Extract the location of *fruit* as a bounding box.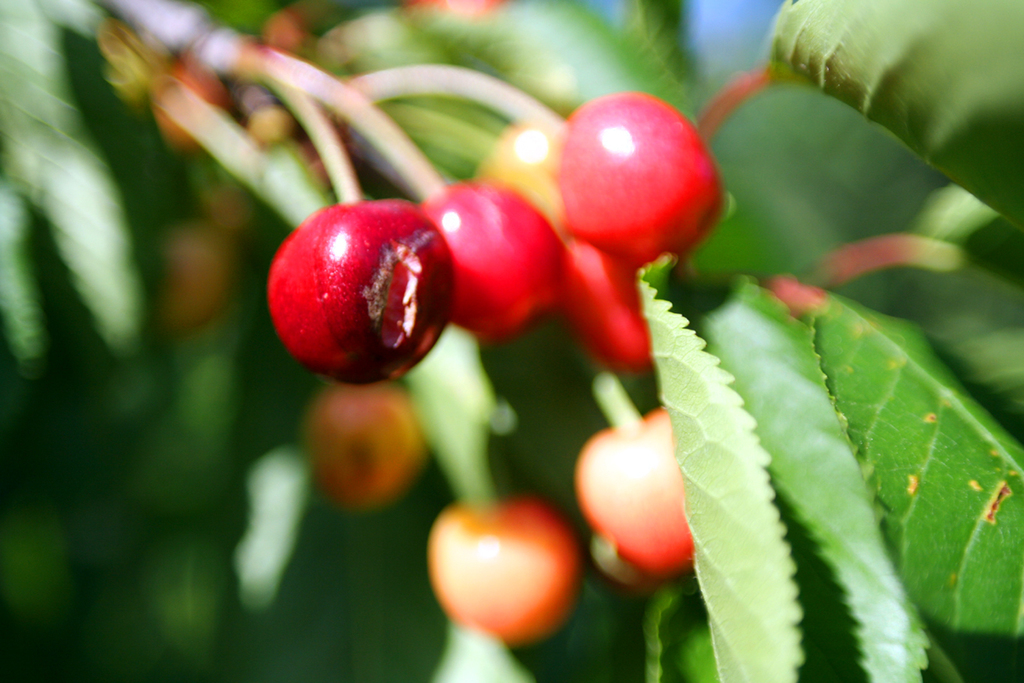
[572, 407, 715, 575].
